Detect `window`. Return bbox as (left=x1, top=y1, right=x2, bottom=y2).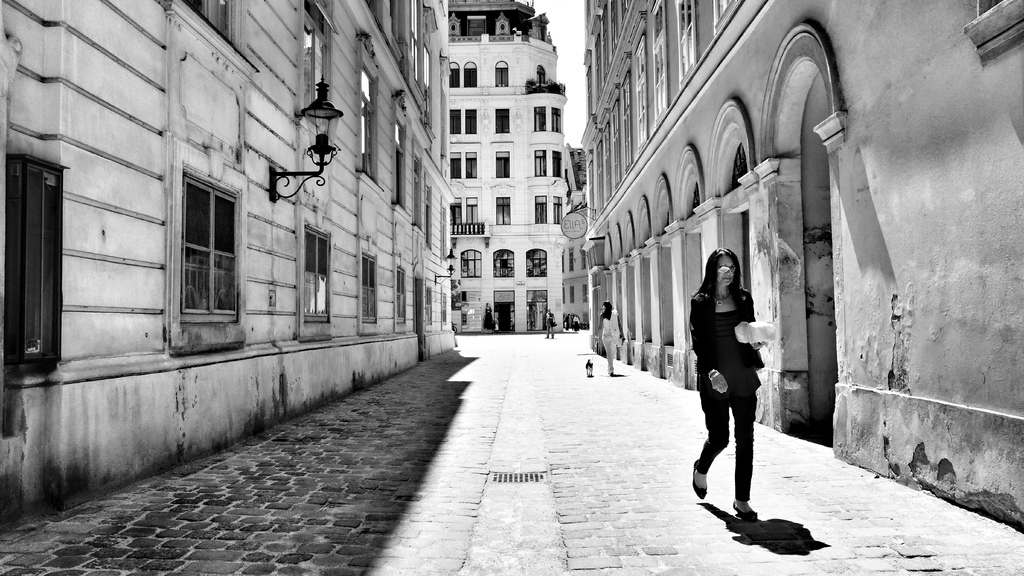
(left=526, top=248, right=545, bottom=277).
